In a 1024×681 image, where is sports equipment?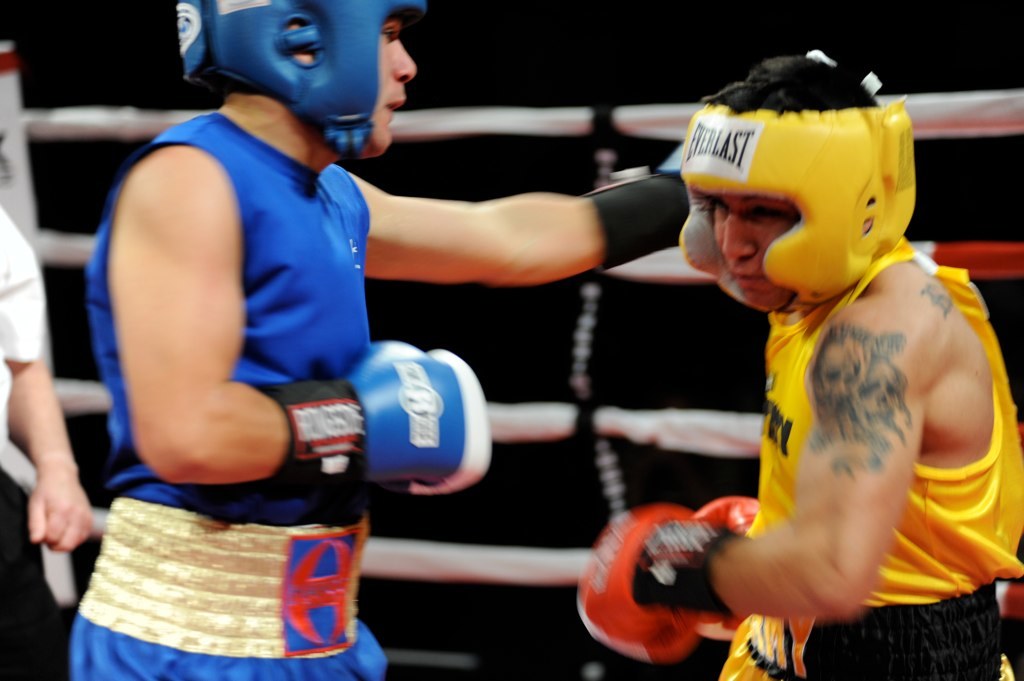
box=[693, 491, 759, 649].
